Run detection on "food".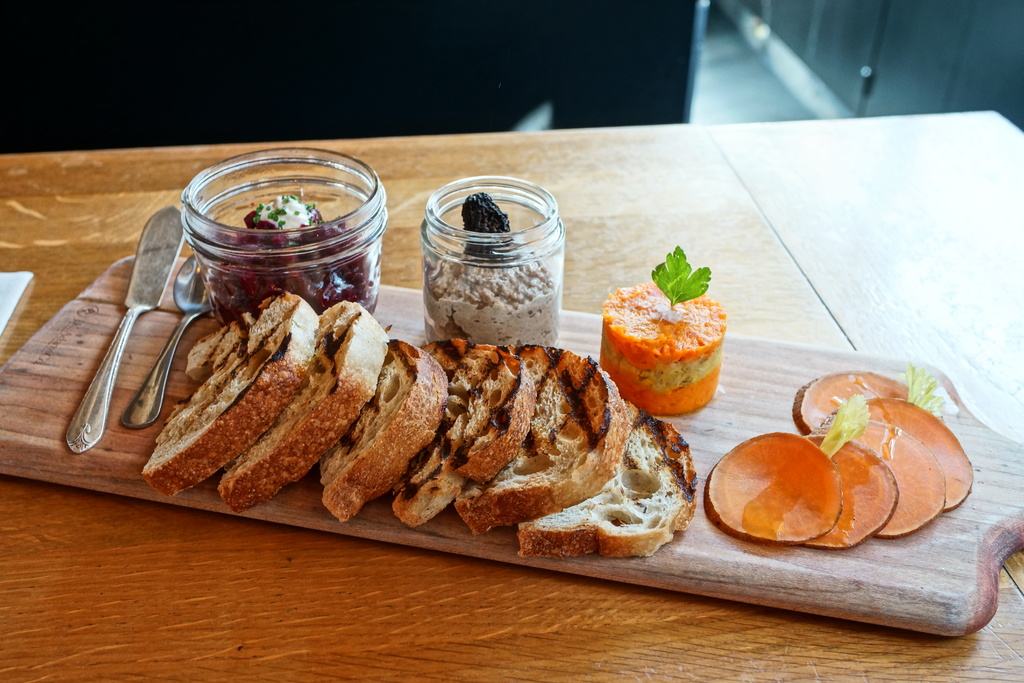
Result: bbox(316, 331, 481, 525).
